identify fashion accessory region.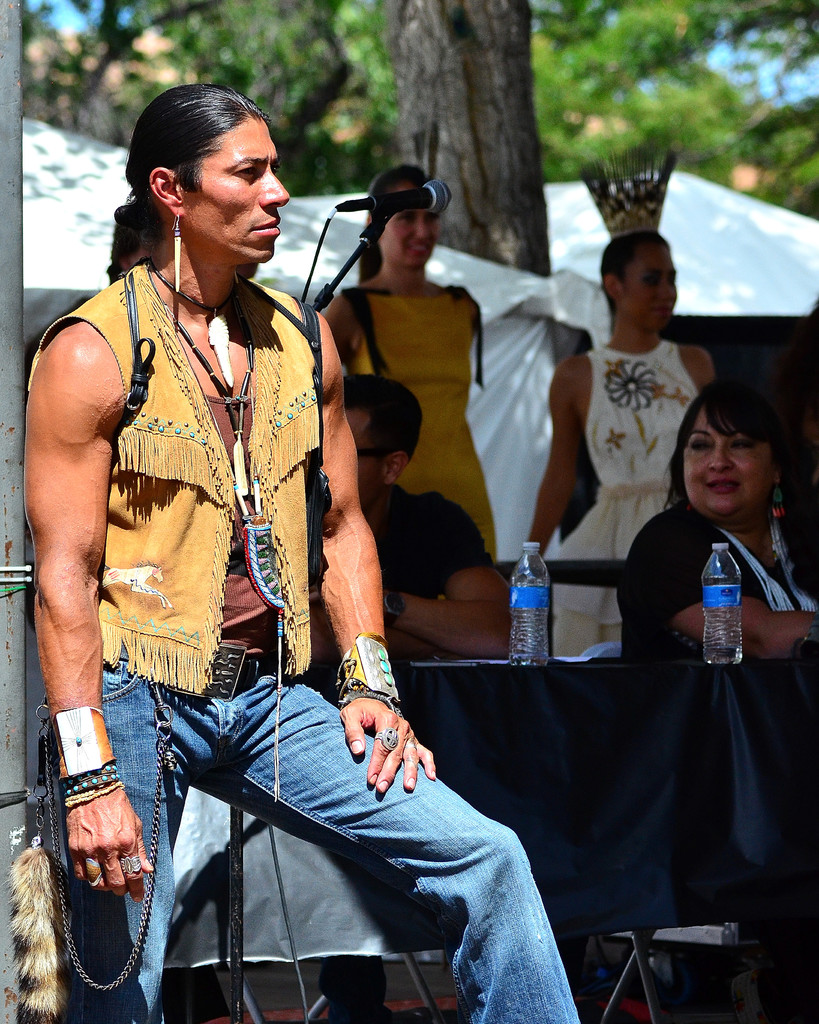
Region: l=150, t=273, r=291, b=612.
